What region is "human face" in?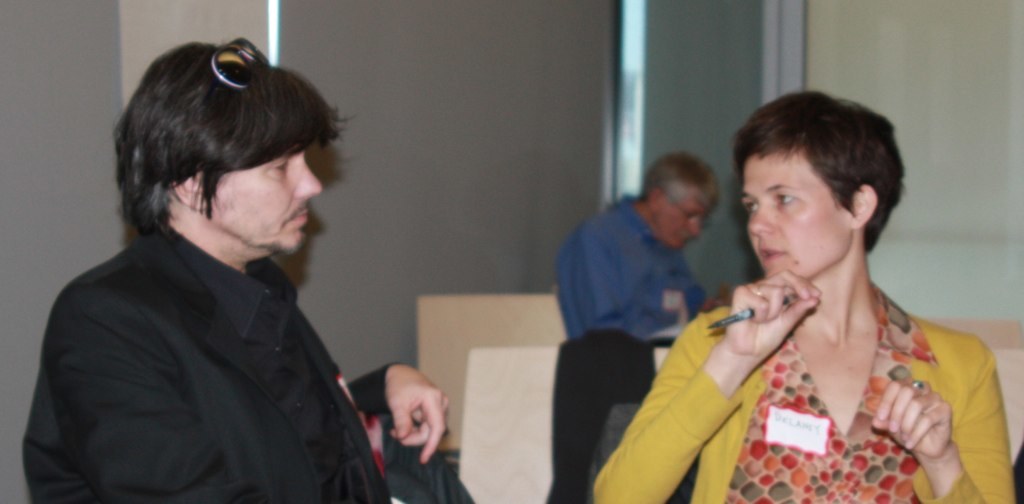
locate(742, 144, 844, 284).
